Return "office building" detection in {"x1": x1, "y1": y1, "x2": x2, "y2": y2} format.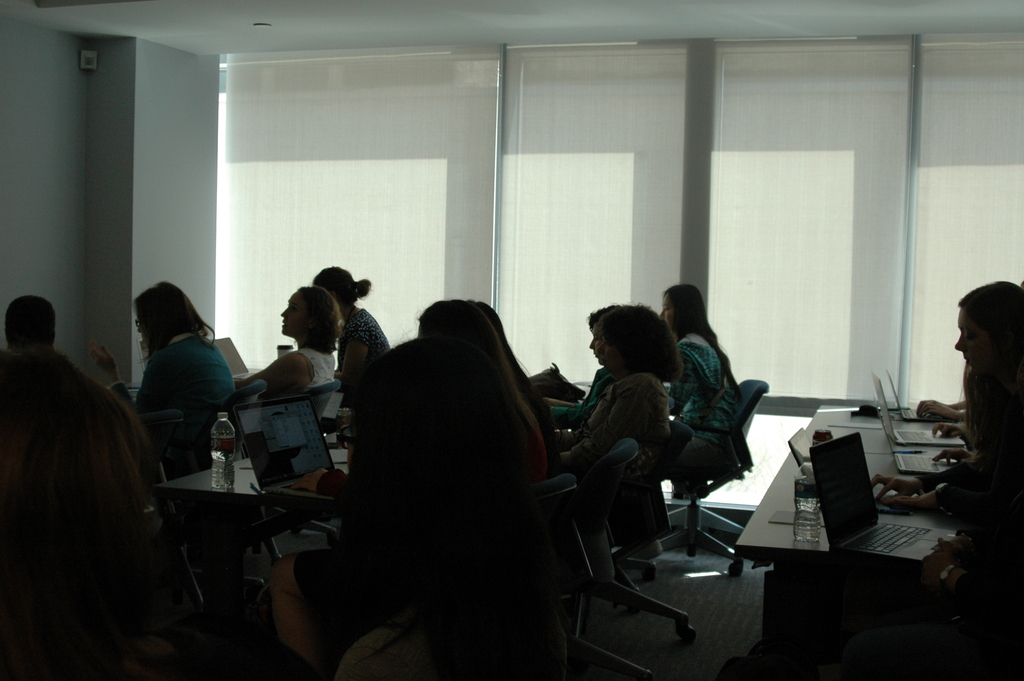
{"x1": 36, "y1": 58, "x2": 984, "y2": 669}.
